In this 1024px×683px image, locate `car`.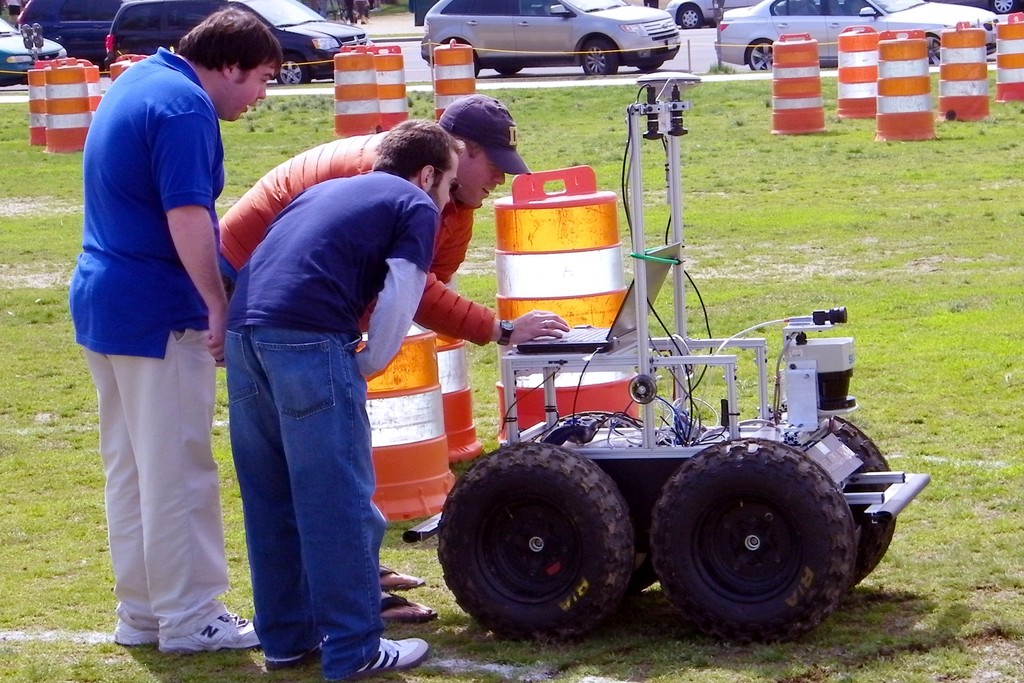
Bounding box: x1=420, y1=0, x2=680, y2=79.
